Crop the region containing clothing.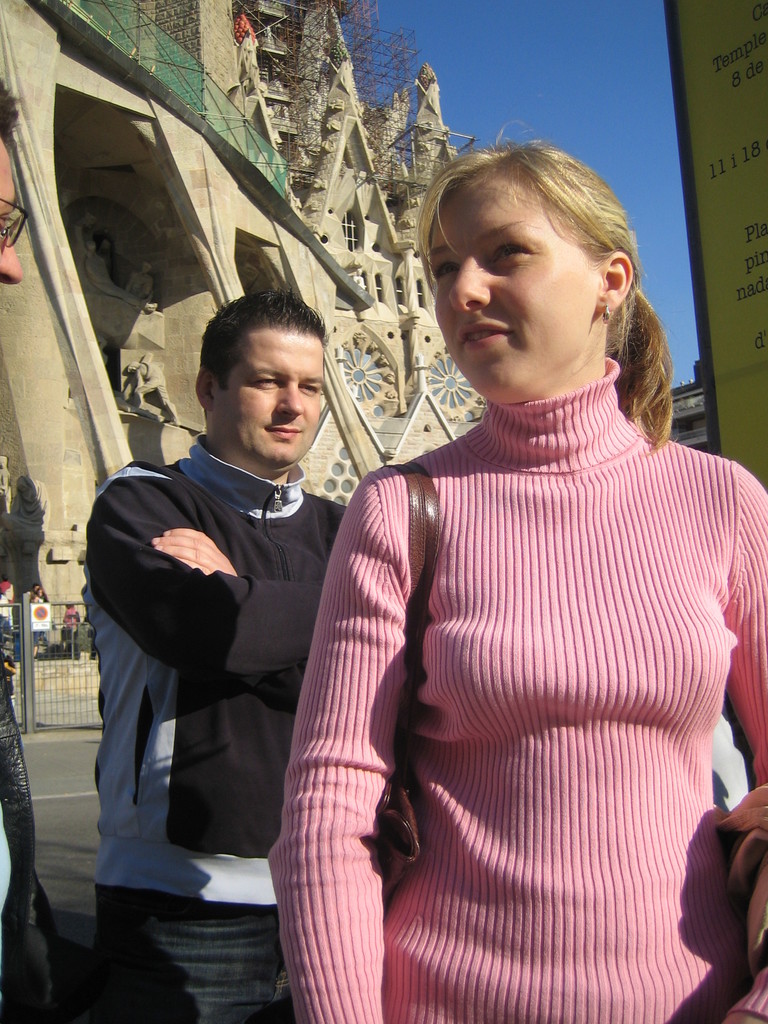
Crop region: bbox=(79, 431, 348, 1023).
